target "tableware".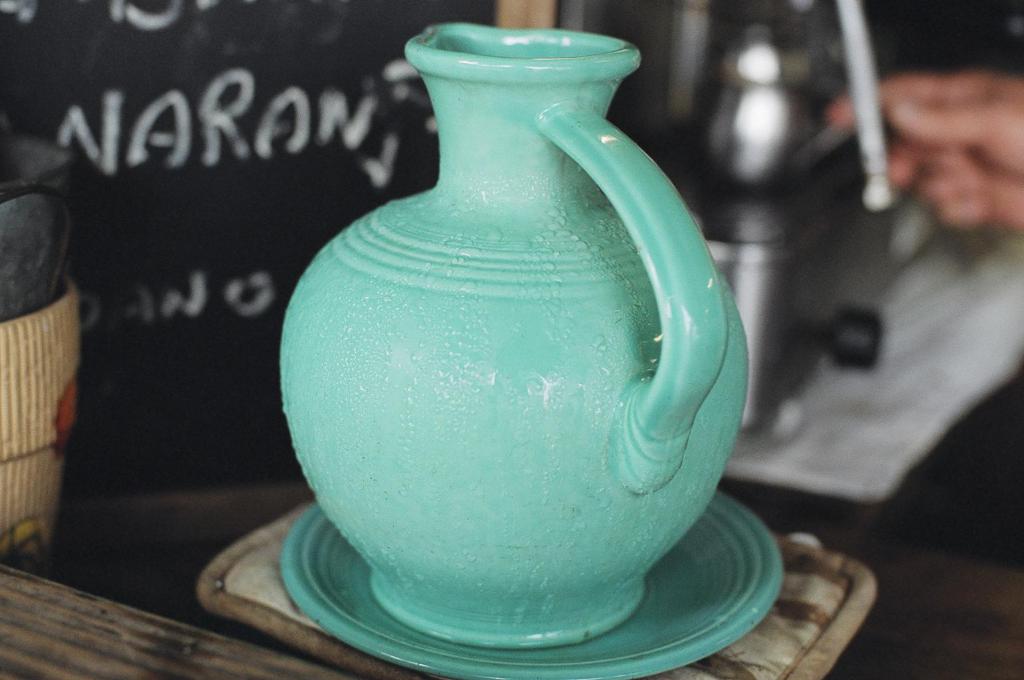
Target region: x1=276 y1=18 x2=750 y2=649.
